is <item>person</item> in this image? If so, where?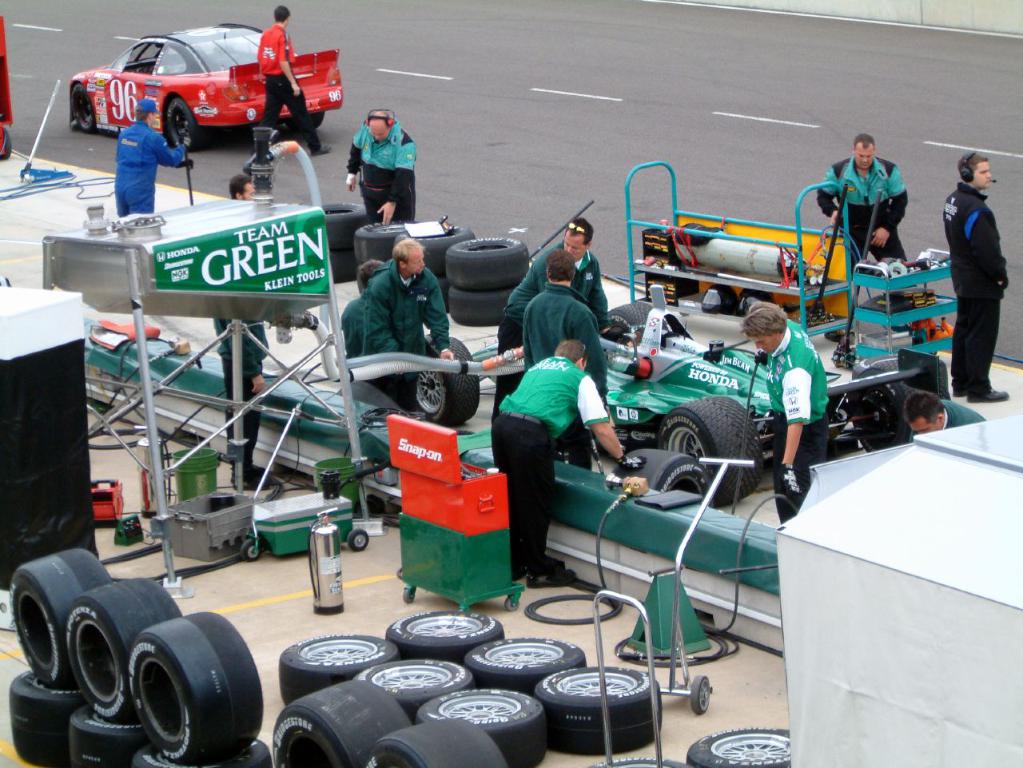
Yes, at bbox(739, 300, 830, 523).
